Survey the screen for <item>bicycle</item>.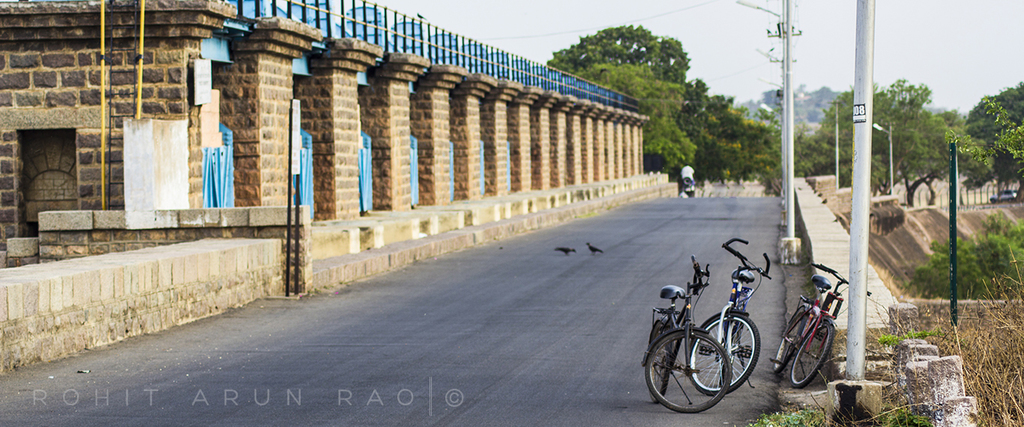
Survey found: crop(770, 261, 873, 387).
